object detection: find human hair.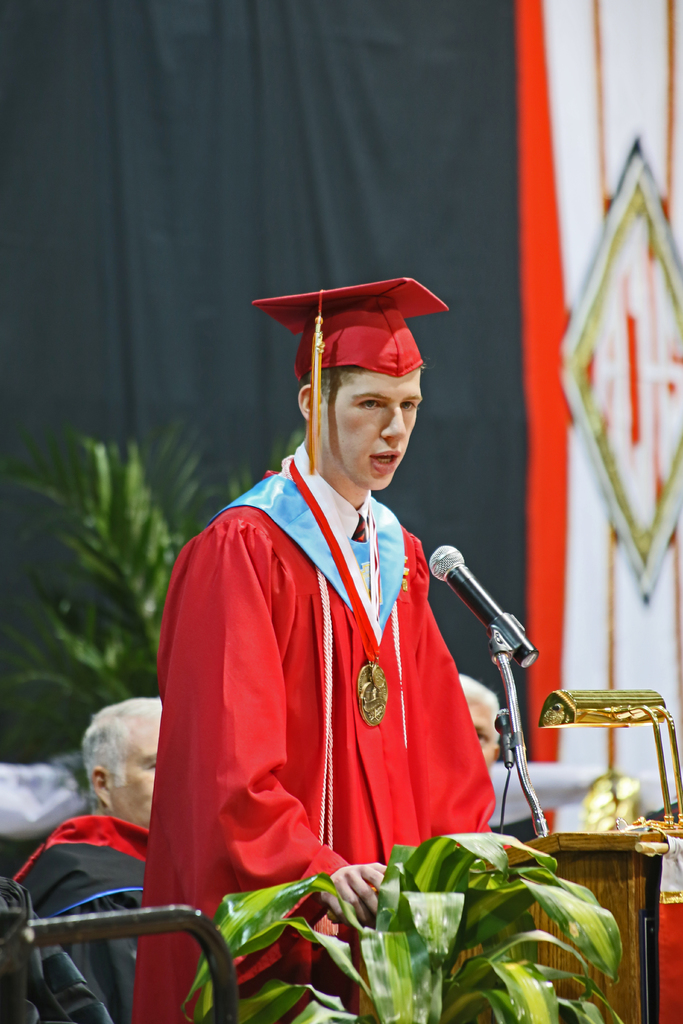
456/672/506/748.
